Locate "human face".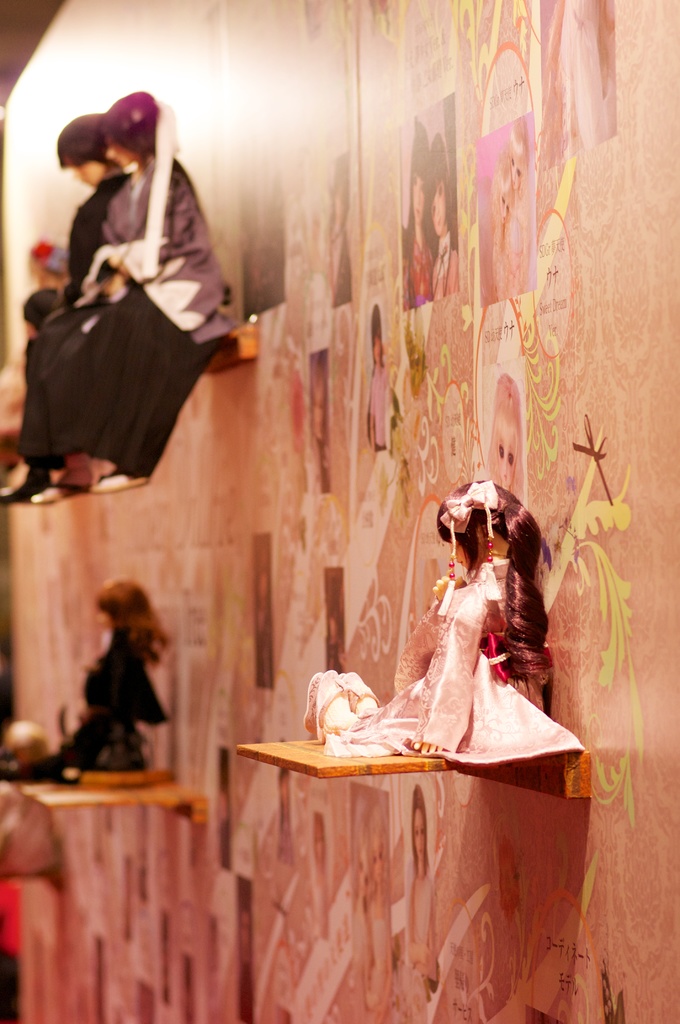
Bounding box: 59 154 106 189.
